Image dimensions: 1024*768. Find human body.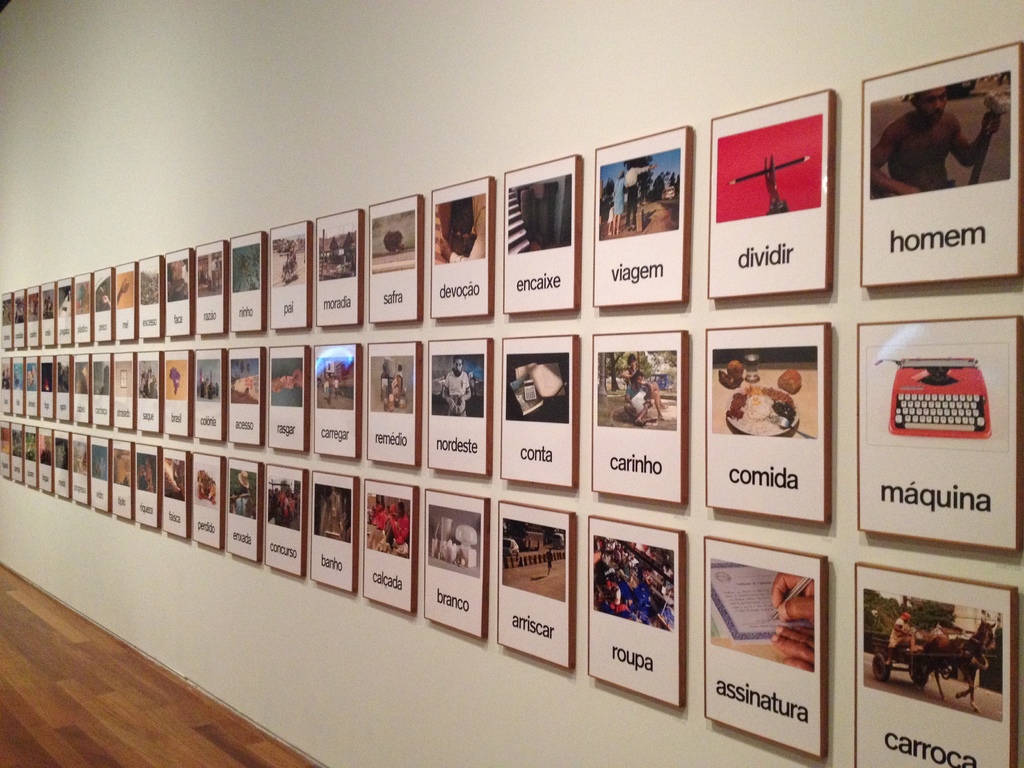
bbox(446, 358, 476, 421).
